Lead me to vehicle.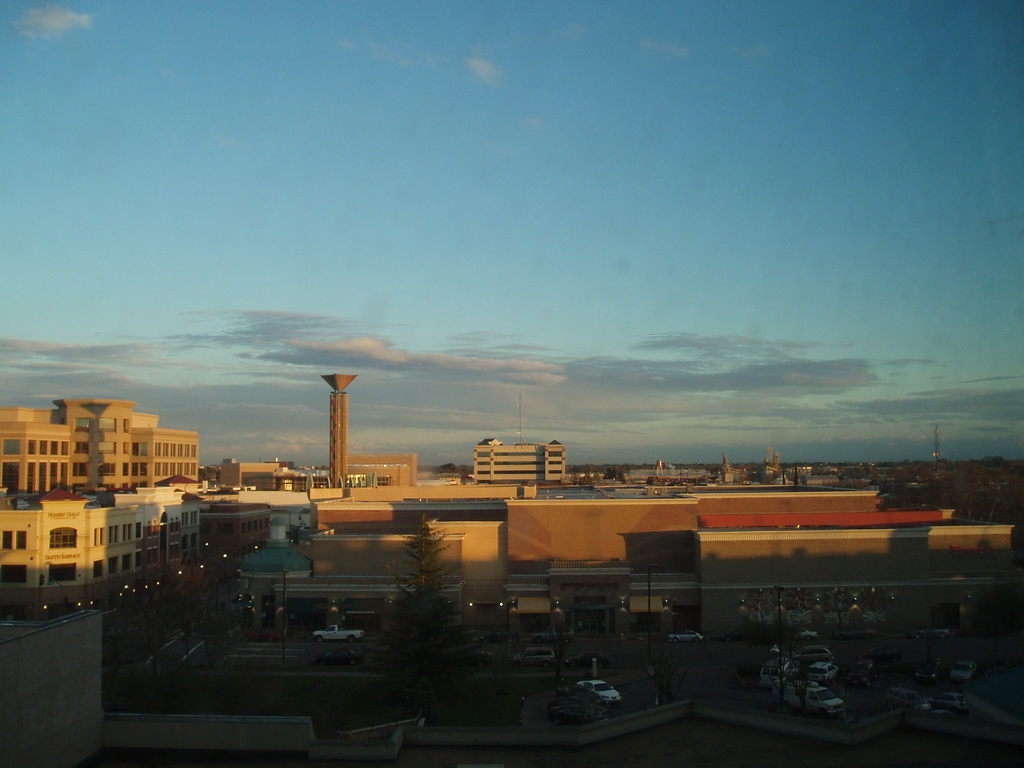
Lead to BBox(508, 643, 559, 675).
